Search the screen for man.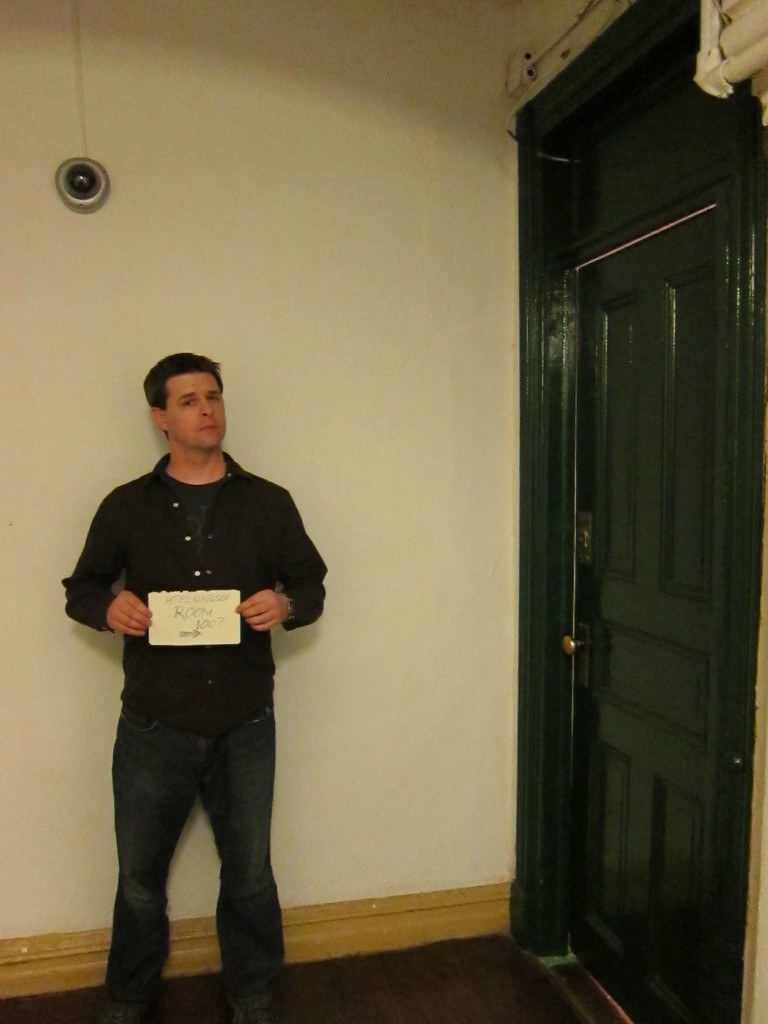
Found at {"left": 69, "top": 340, "right": 327, "bottom": 1016}.
